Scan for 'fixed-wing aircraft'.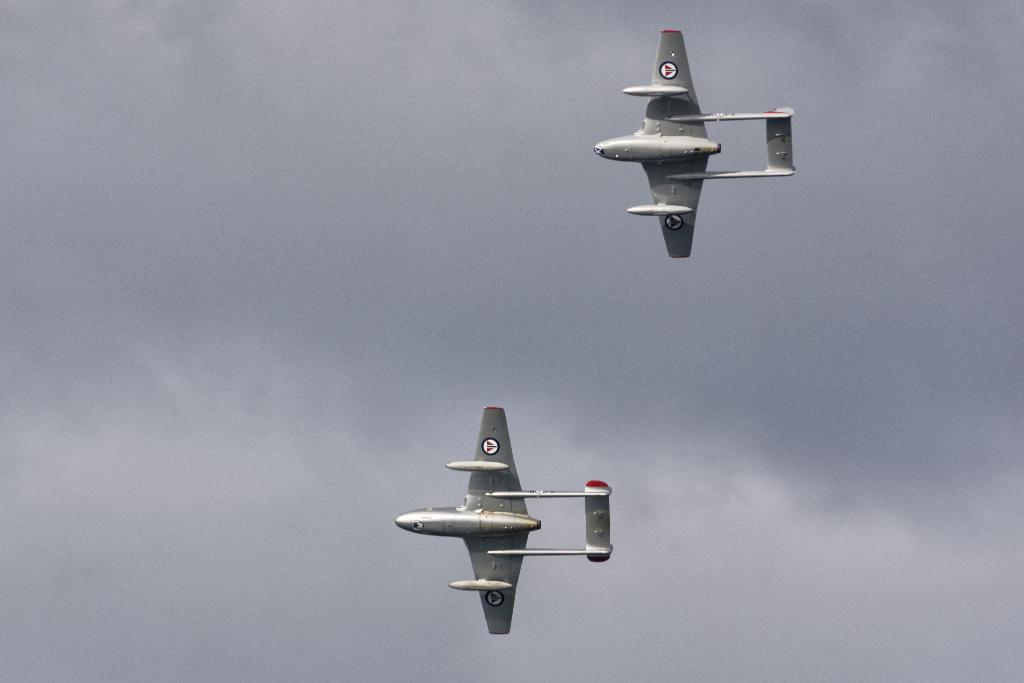
Scan result: (596, 29, 799, 264).
